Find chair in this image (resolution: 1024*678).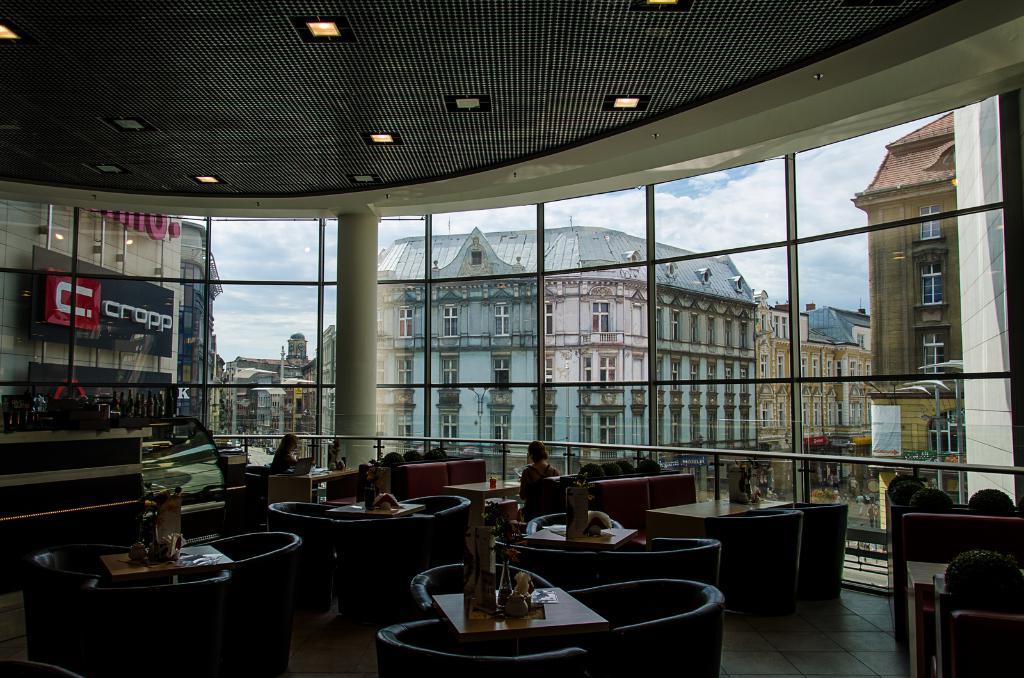
bbox(641, 475, 696, 509).
